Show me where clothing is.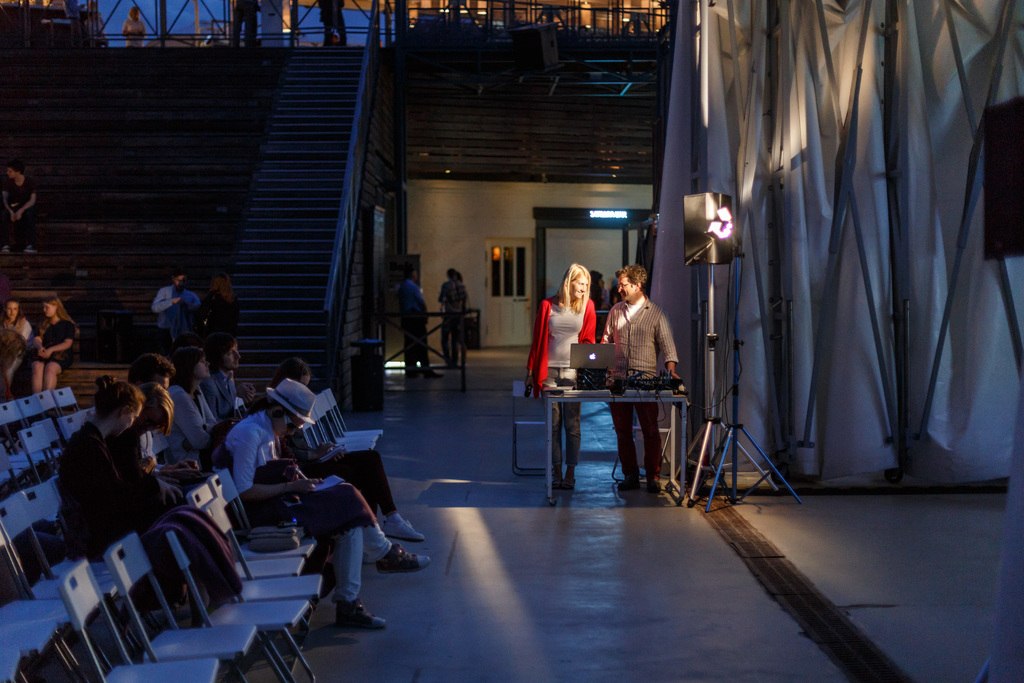
clothing is at (x1=0, y1=177, x2=45, y2=247).
